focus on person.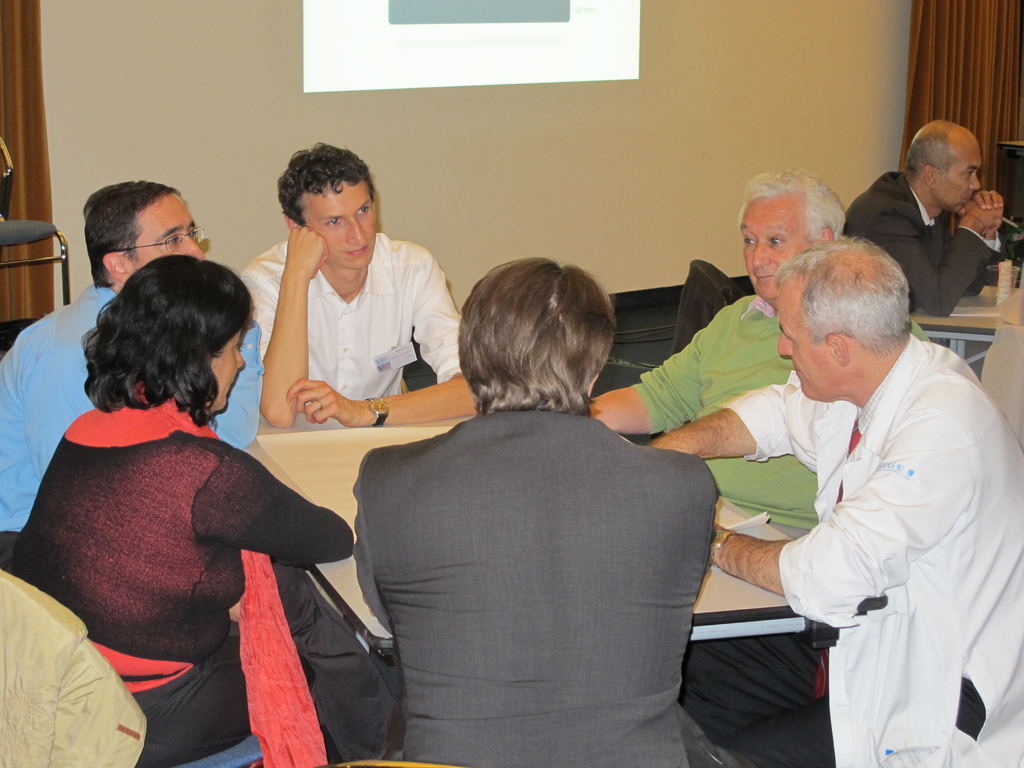
Focused at 854/109/1023/326.
